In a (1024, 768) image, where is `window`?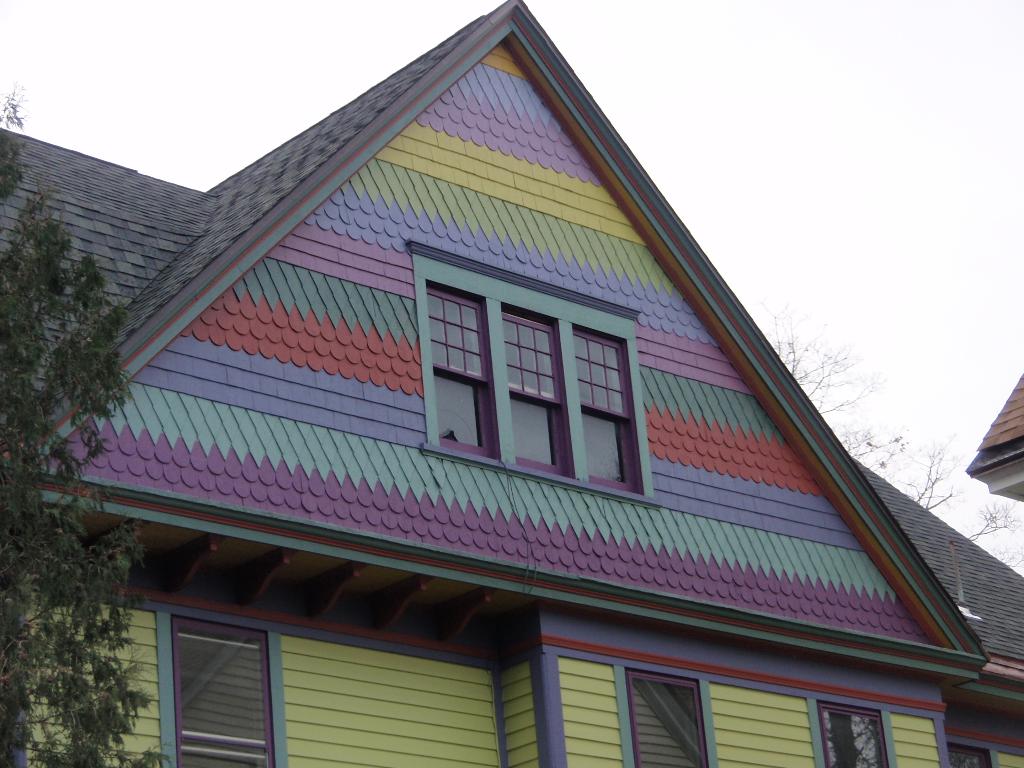
x1=164, y1=611, x2=276, y2=767.
